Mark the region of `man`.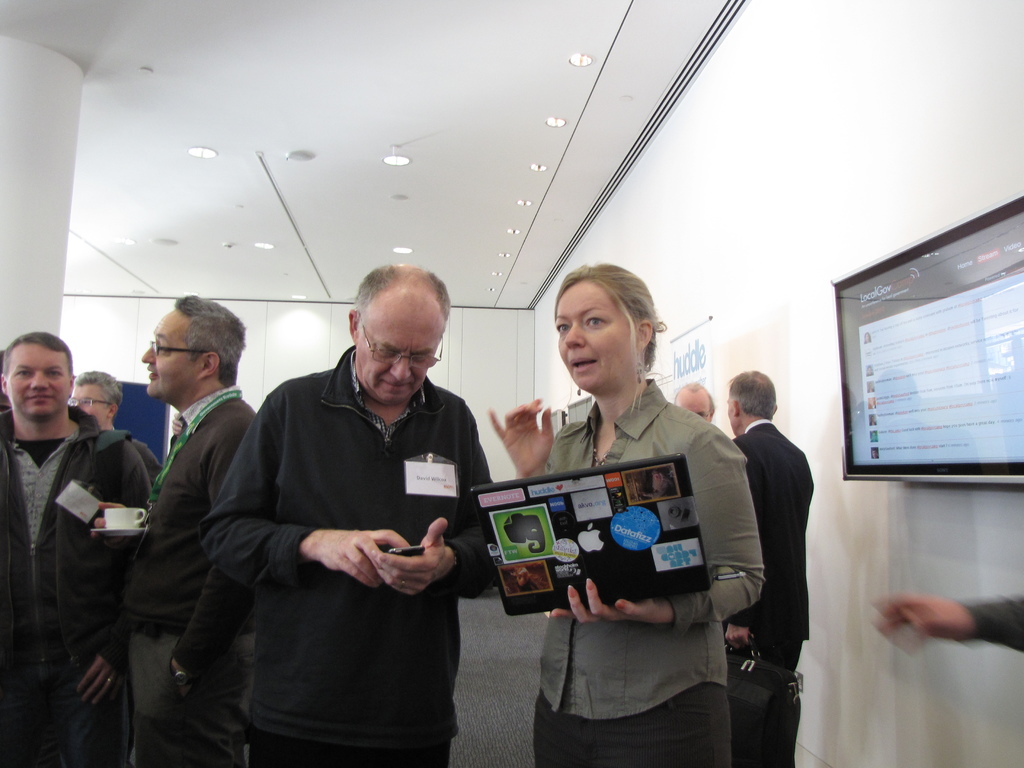
Region: {"x1": 92, "y1": 294, "x2": 255, "y2": 767}.
